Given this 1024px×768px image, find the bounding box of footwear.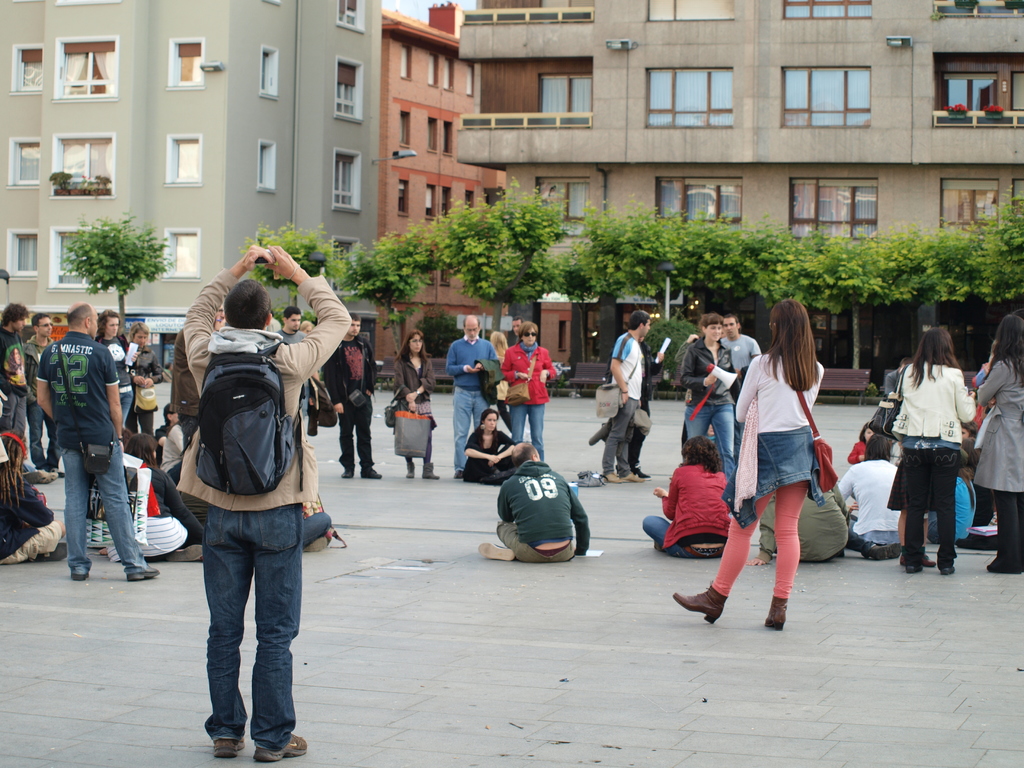
rect(127, 567, 160, 582).
